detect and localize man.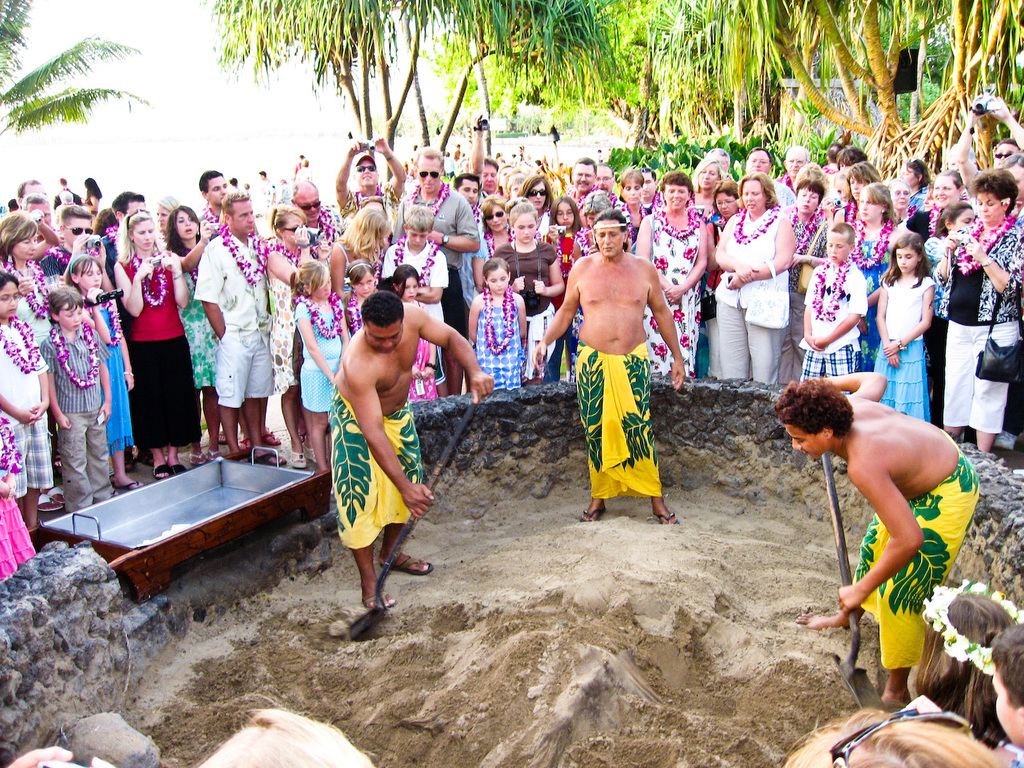
Localized at BBox(470, 113, 500, 194).
